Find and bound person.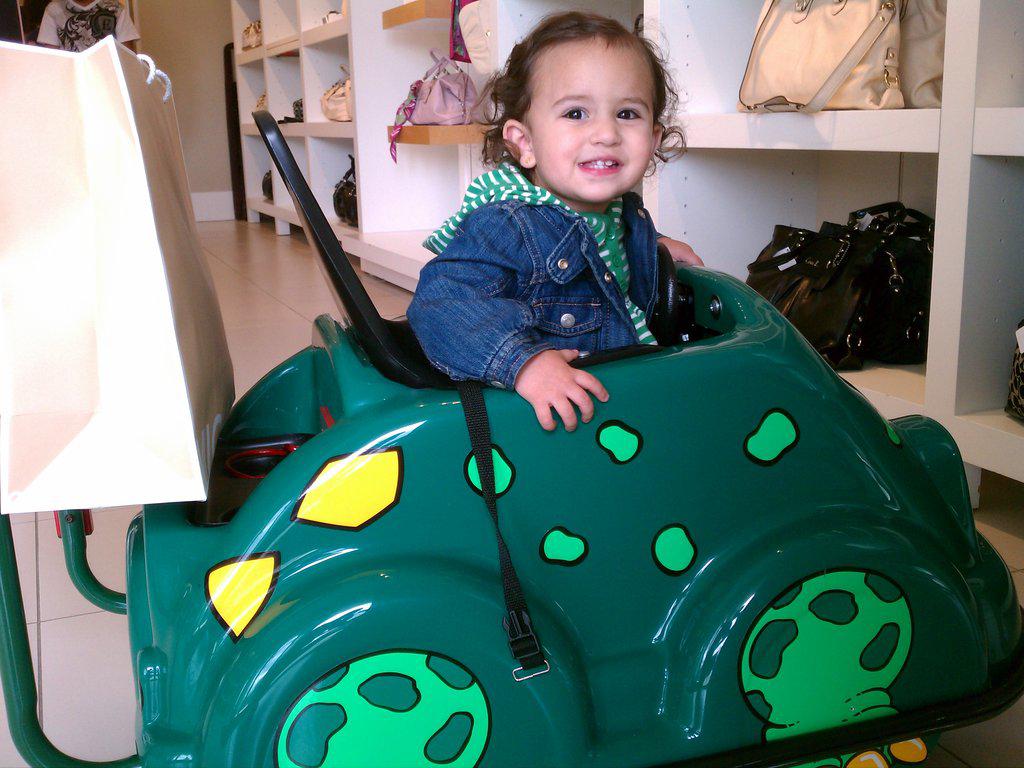
Bound: <region>406, 11, 709, 434</region>.
